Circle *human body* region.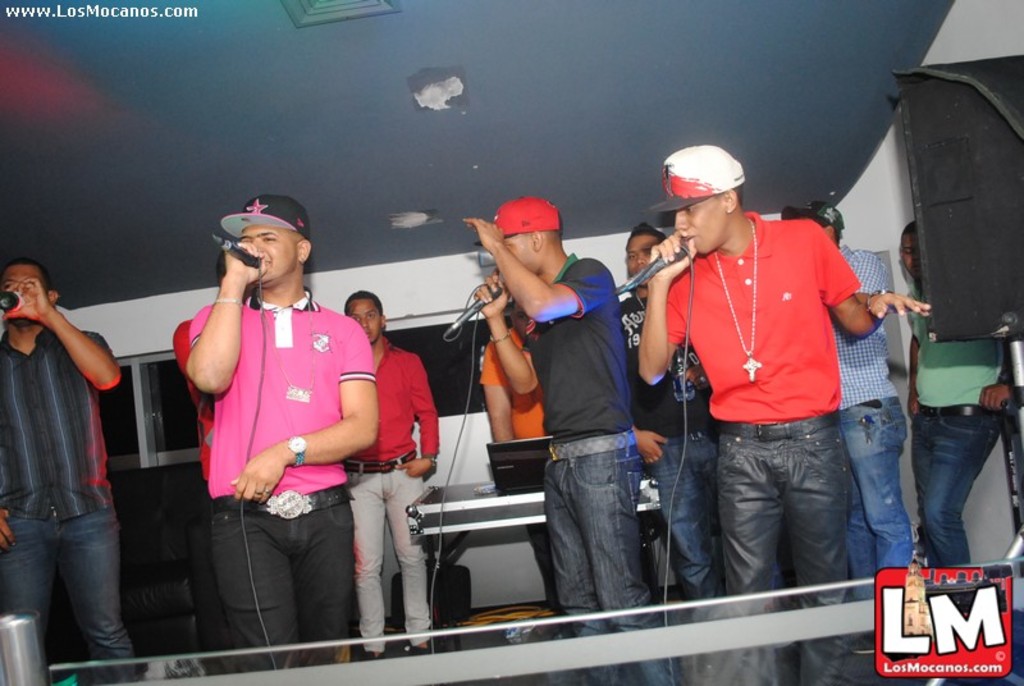
Region: {"left": 911, "top": 276, "right": 1018, "bottom": 567}.
